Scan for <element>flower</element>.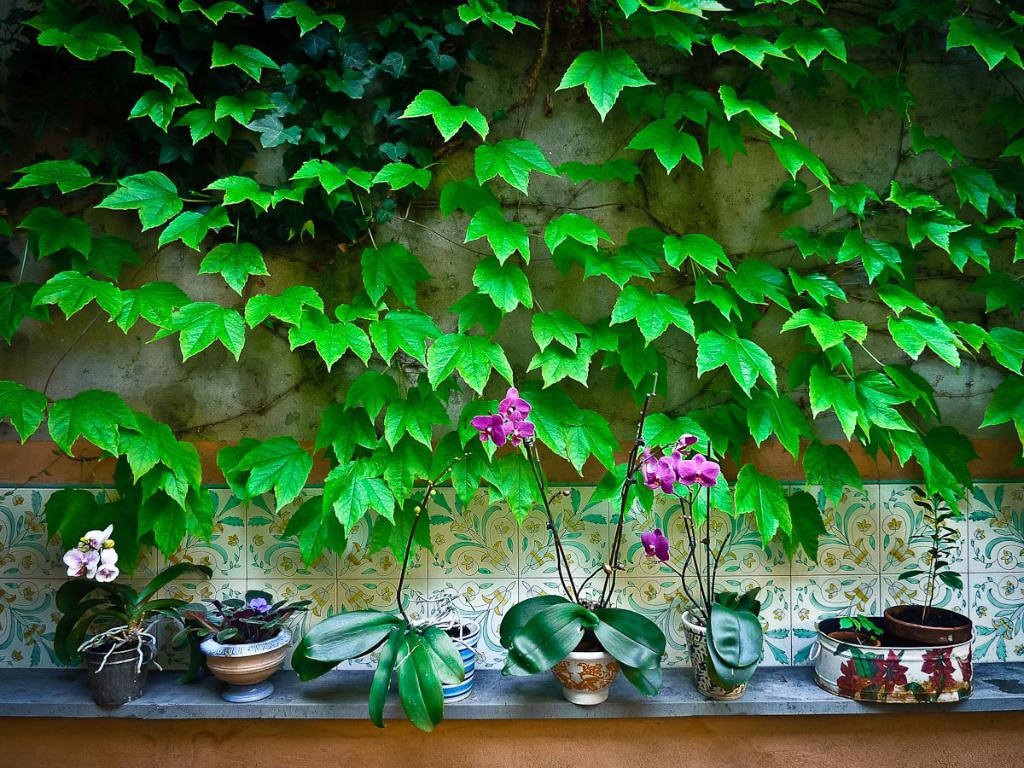
Scan result: pyautogui.locateOnScreen(641, 528, 671, 560).
